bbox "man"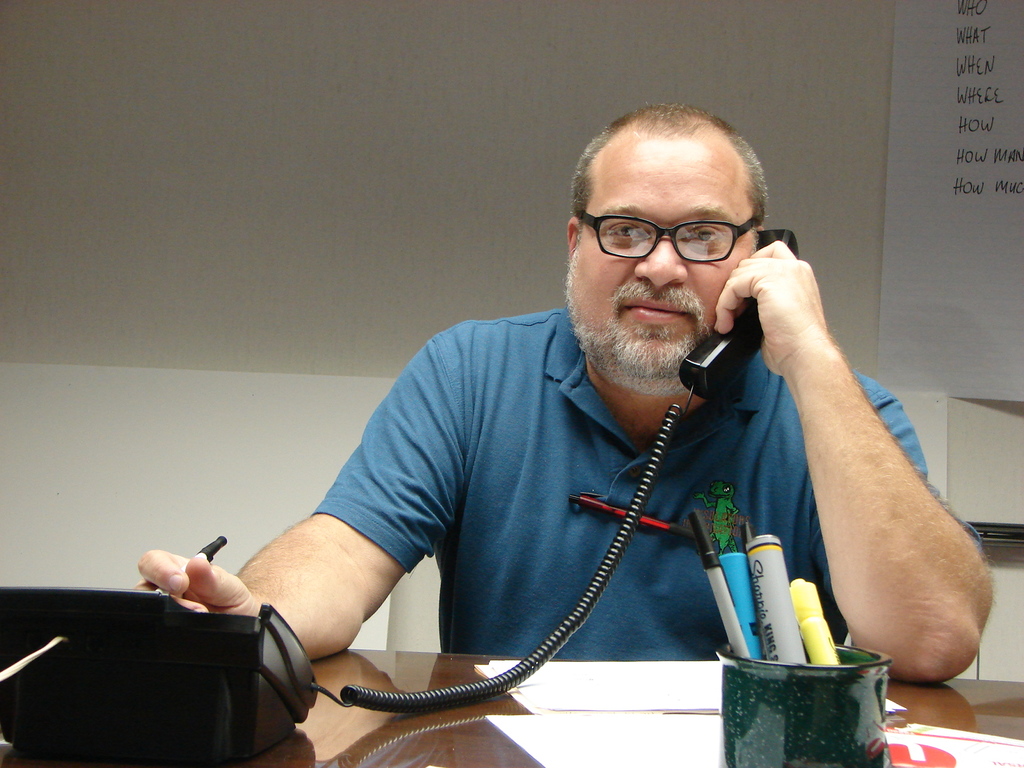
box(161, 76, 967, 755)
